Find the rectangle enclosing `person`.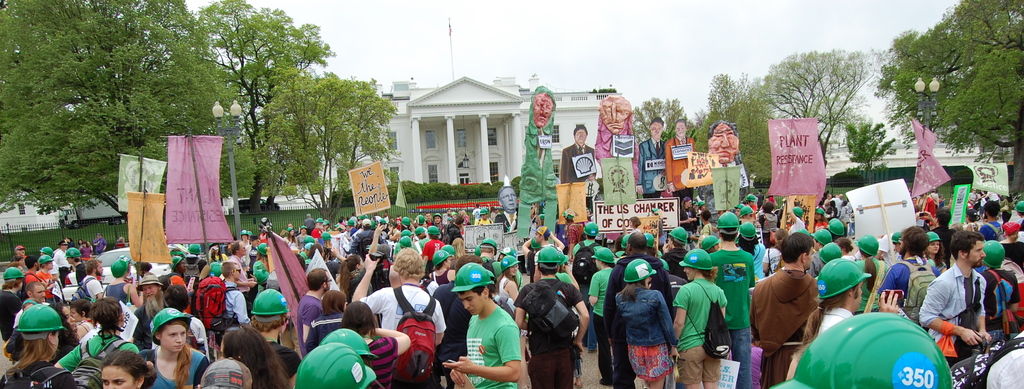
473:243:483:258.
